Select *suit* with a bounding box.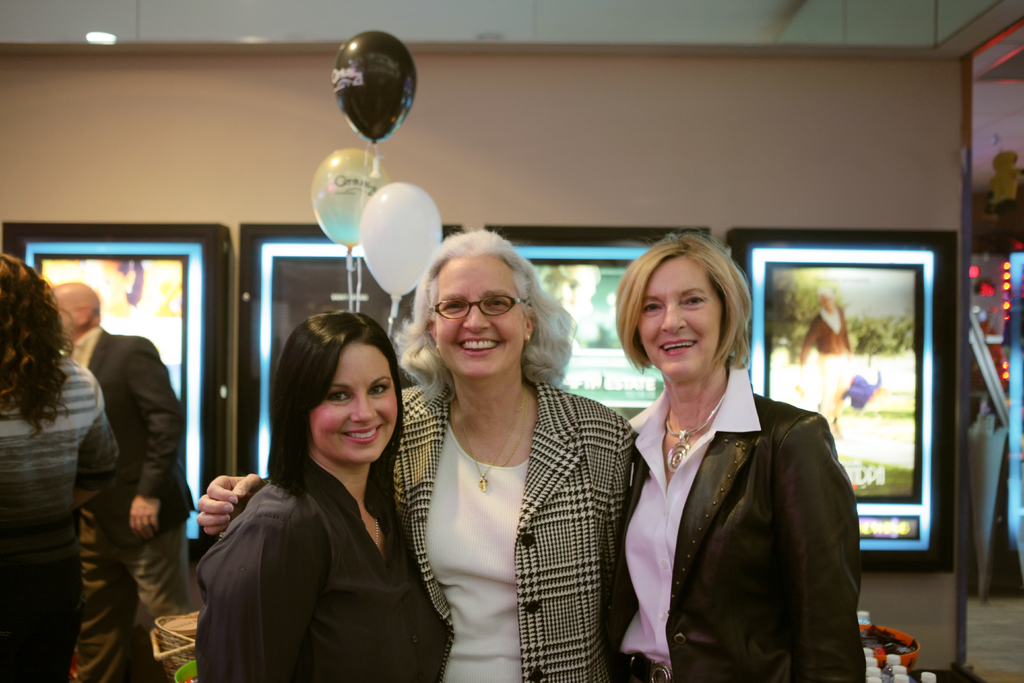
bbox=[605, 353, 868, 682].
